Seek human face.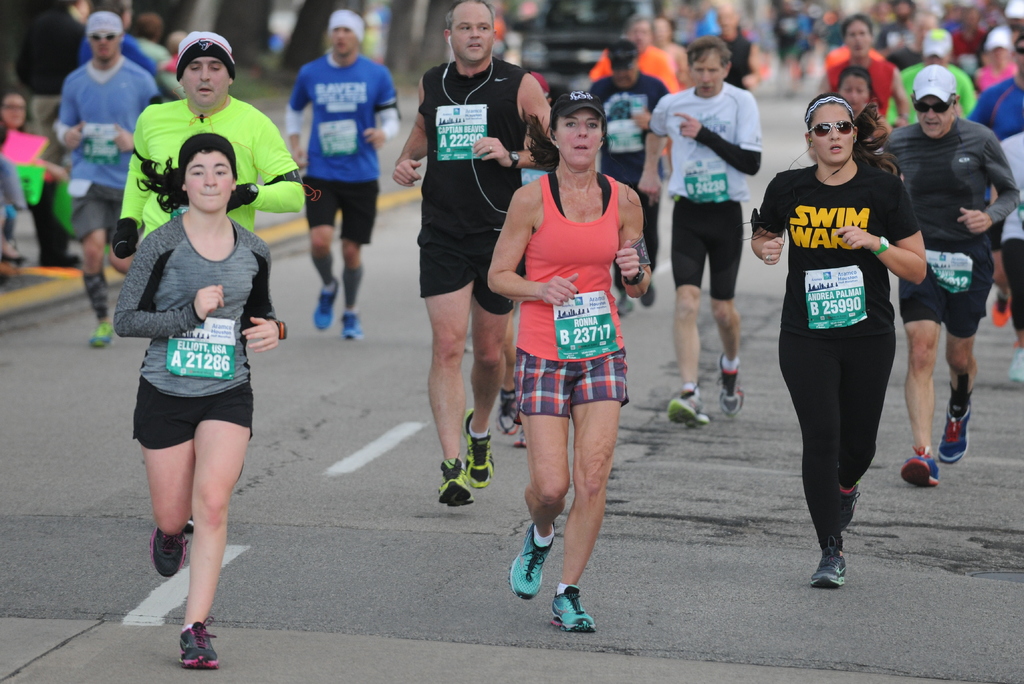
557 107 599 163.
